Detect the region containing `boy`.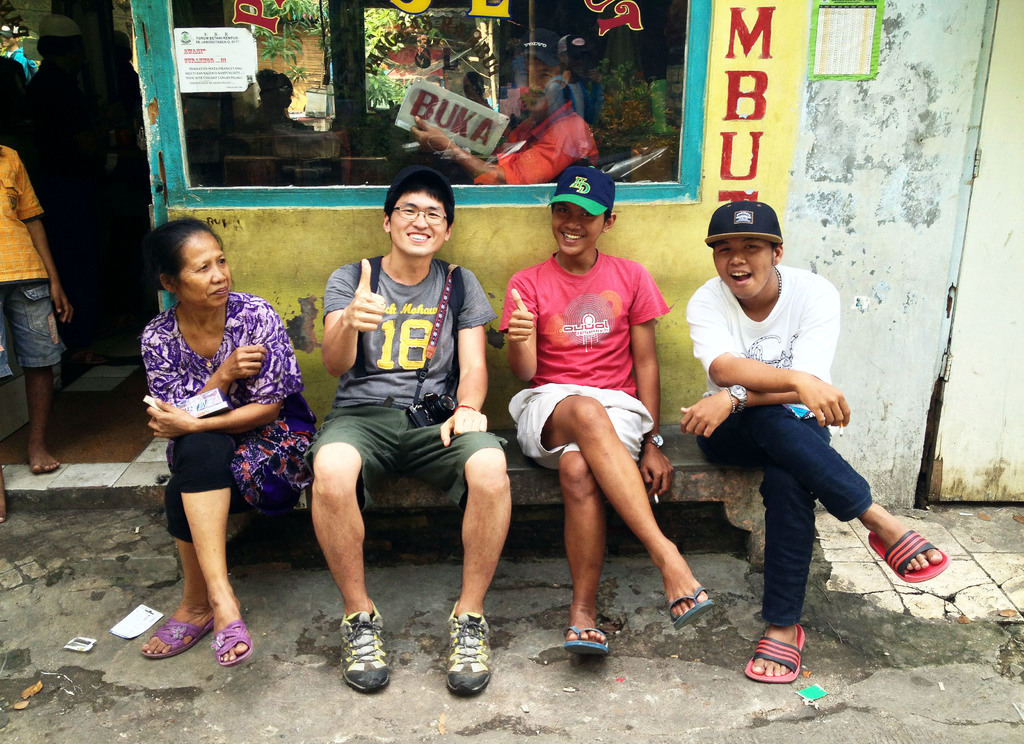
detection(495, 162, 673, 667).
